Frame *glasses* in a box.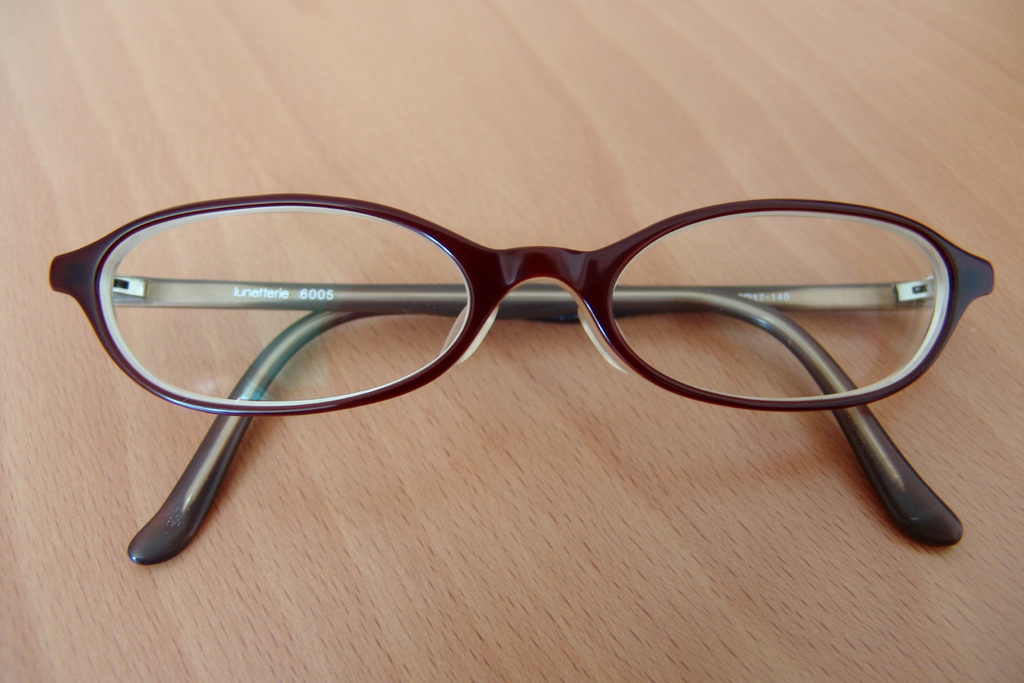
{"left": 46, "top": 193, "right": 995, "bottom": 562}.
